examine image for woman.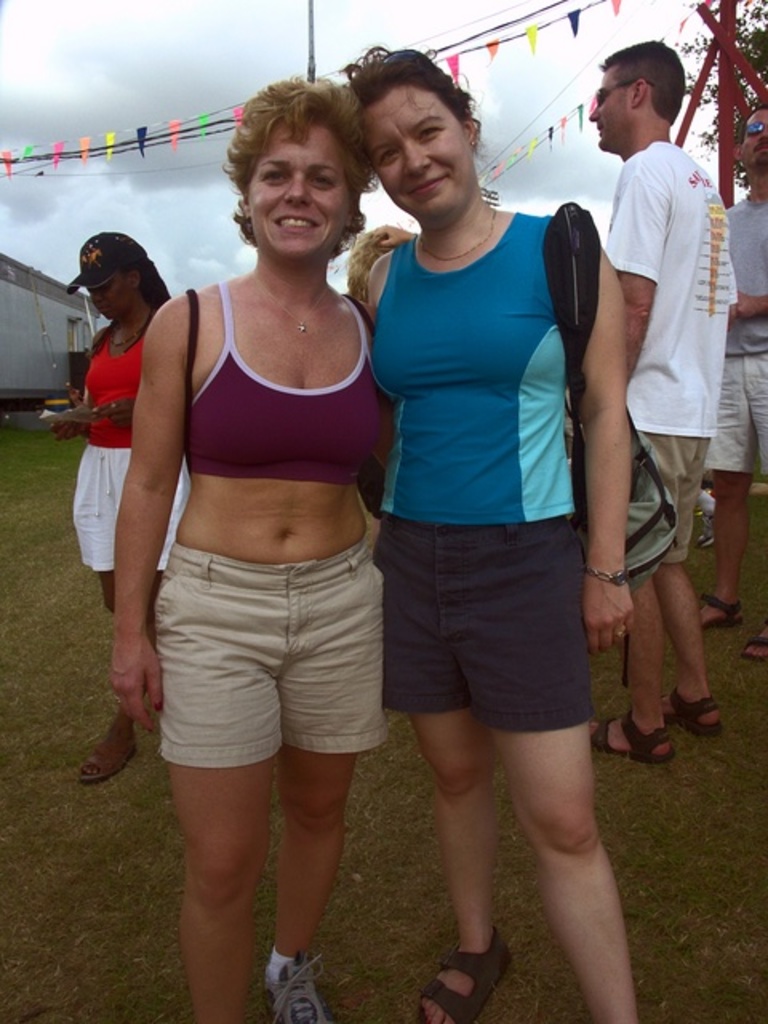
Examination result: (left=326, top=42, right=669, bottom=1022).
